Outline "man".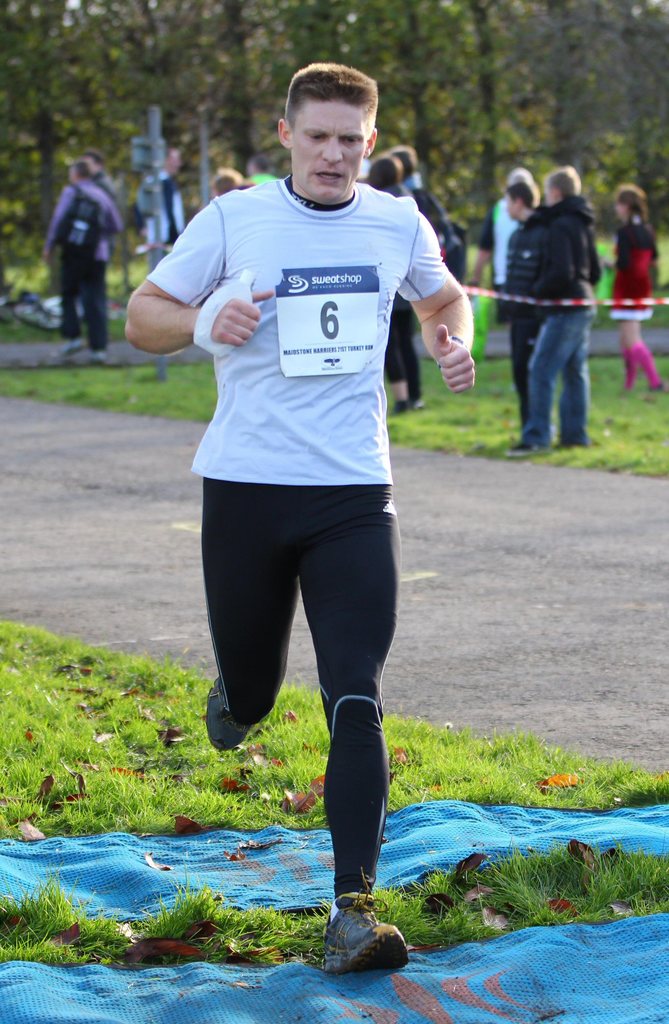
Outline: select_region(80, 146, 118, 257).
